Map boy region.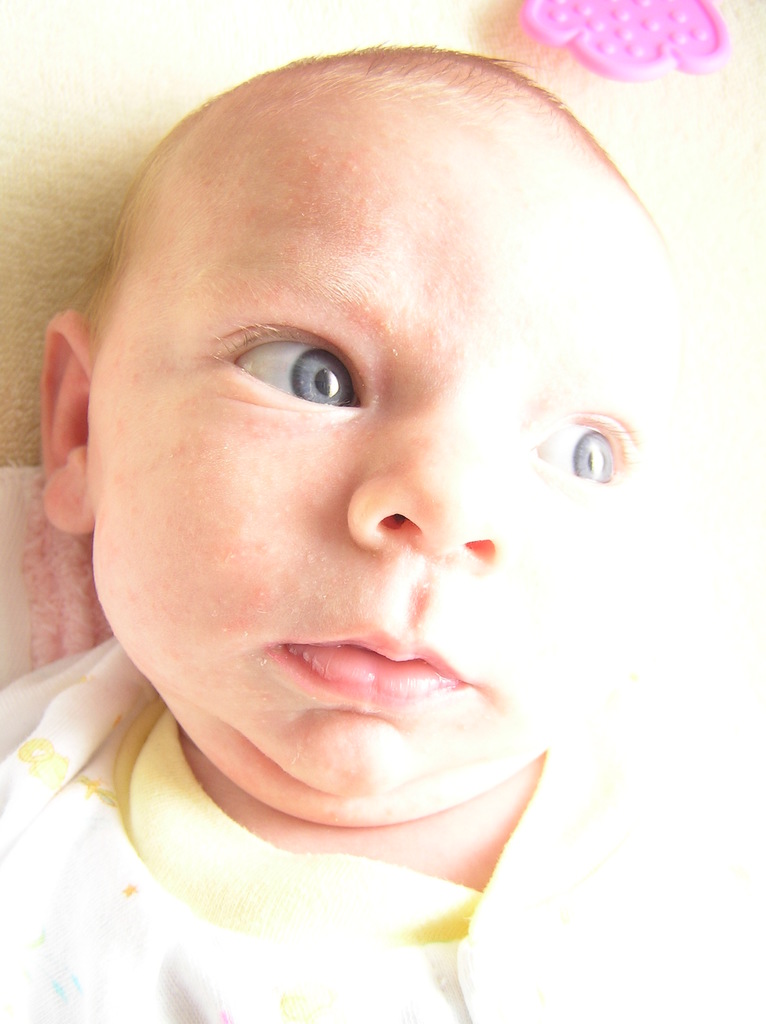
Mapped to region(0, 39, 765, 1023).
